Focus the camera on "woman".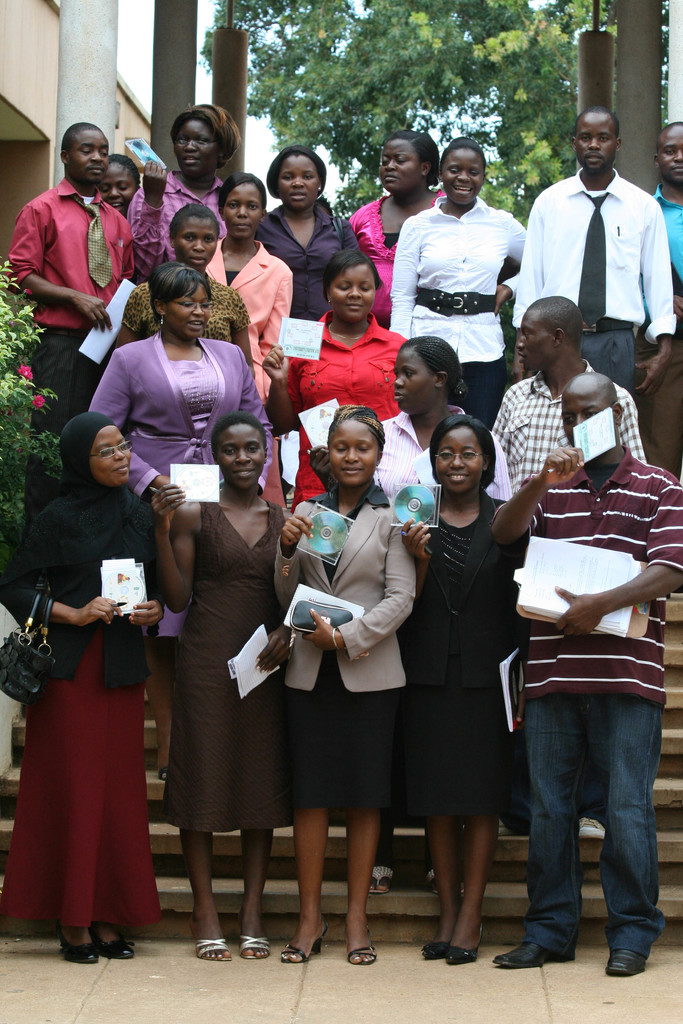
Focus region: bbox=[391, 398, 531, 965].
